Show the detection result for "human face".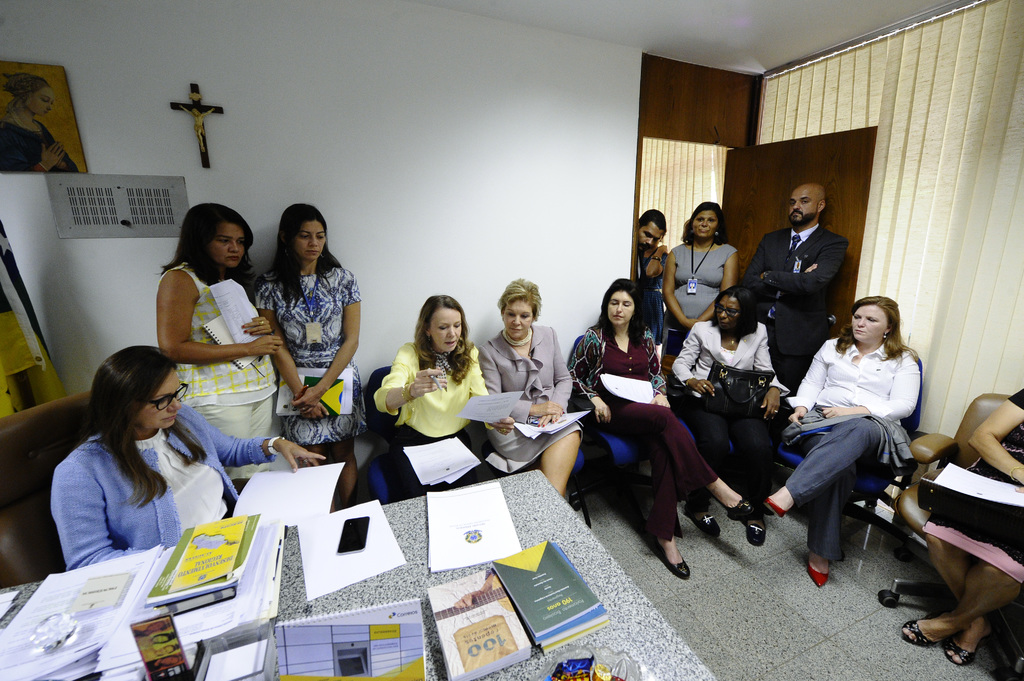
left=211, top=225, right=246, bottom=271.
